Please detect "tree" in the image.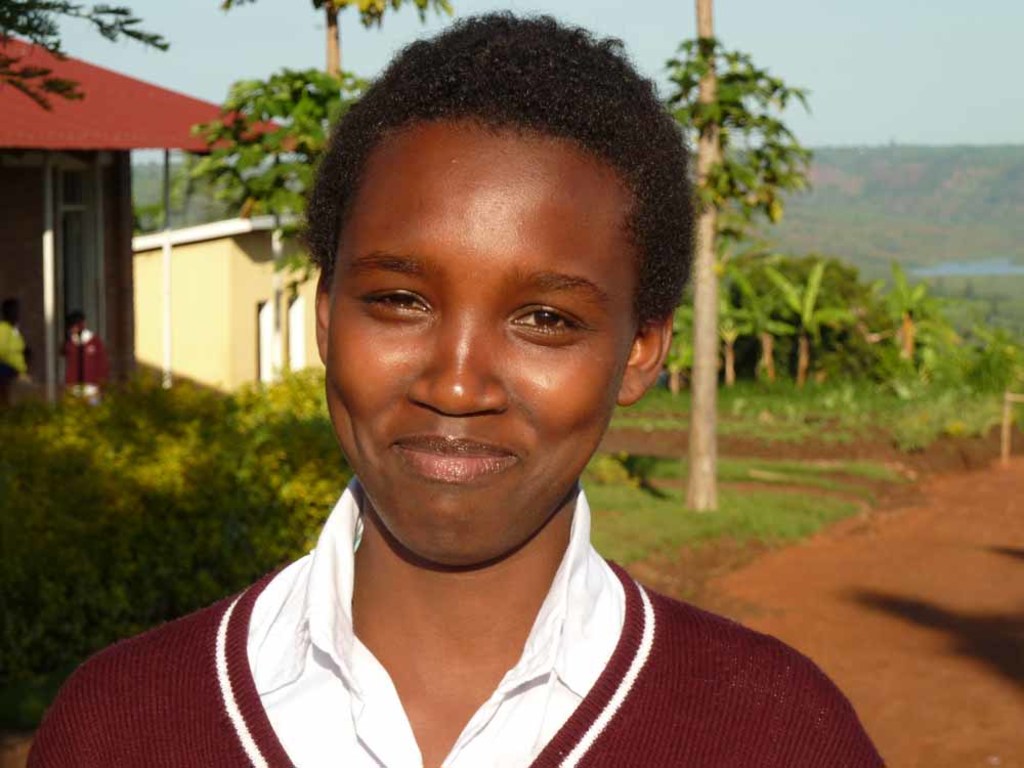
BBox(738, 250, 902, 370).
